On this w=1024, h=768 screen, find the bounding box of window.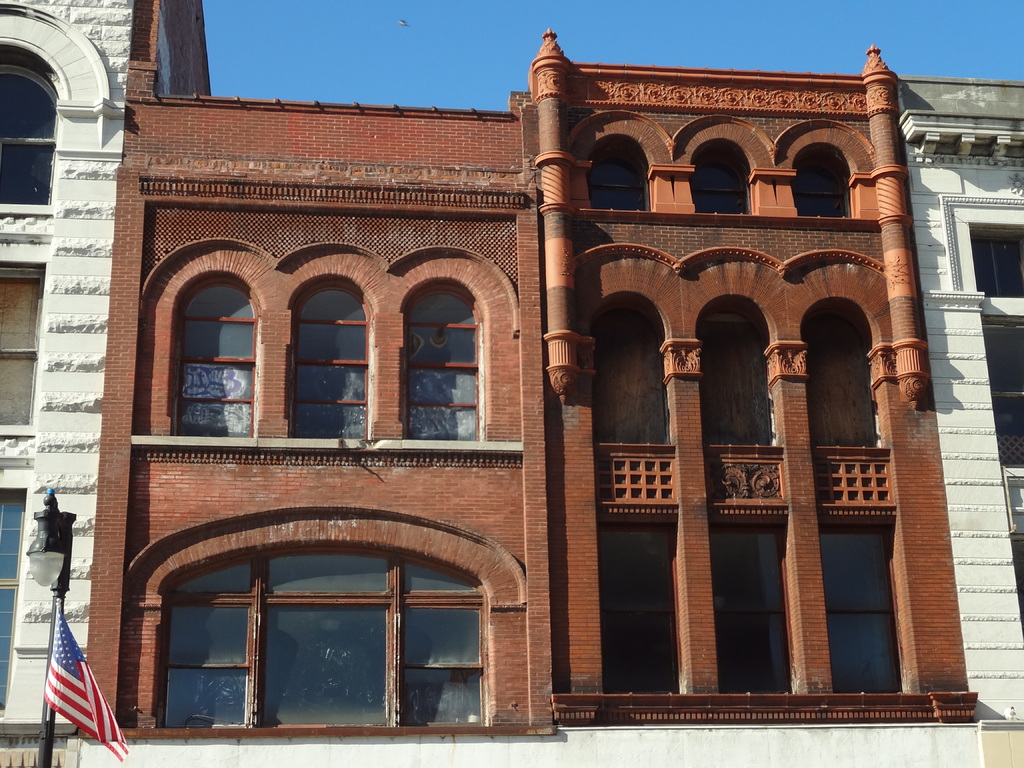
Bounding box: <bbox>0, 452, 34, 728</bbox>.
